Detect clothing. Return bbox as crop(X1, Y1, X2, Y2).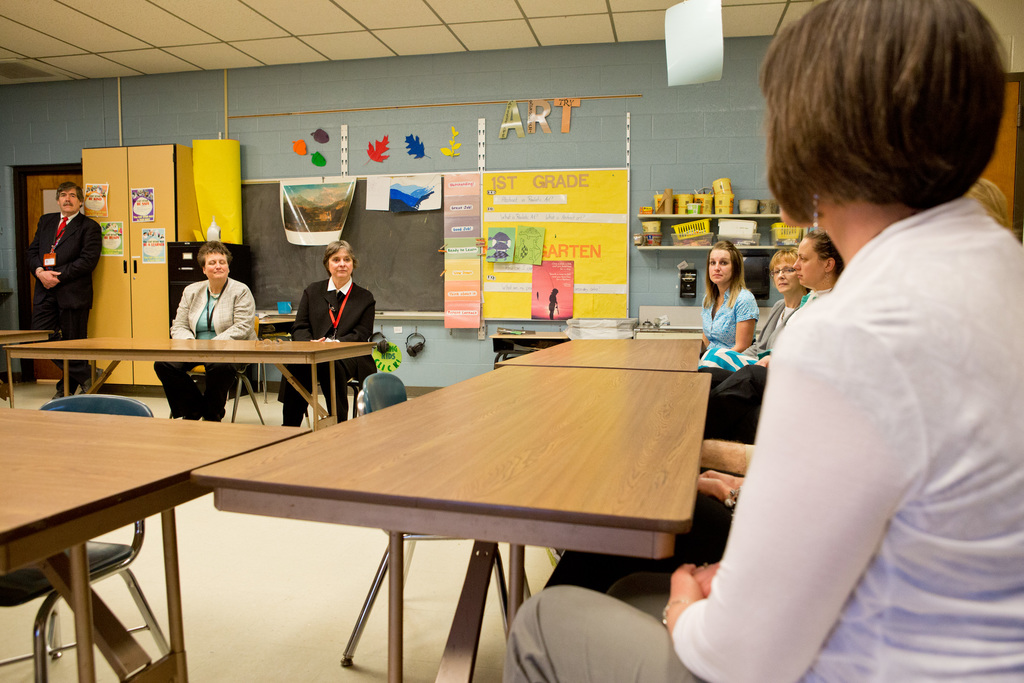
crop(701, 285, 758, 353).
